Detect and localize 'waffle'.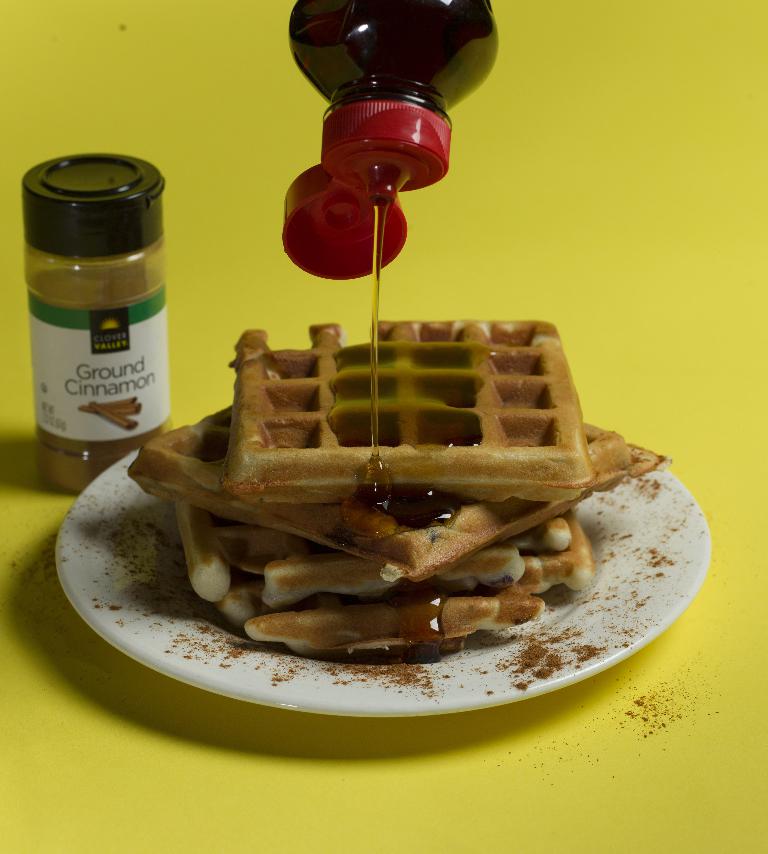
Localized at bbox=(121, 402, 670, 581).
